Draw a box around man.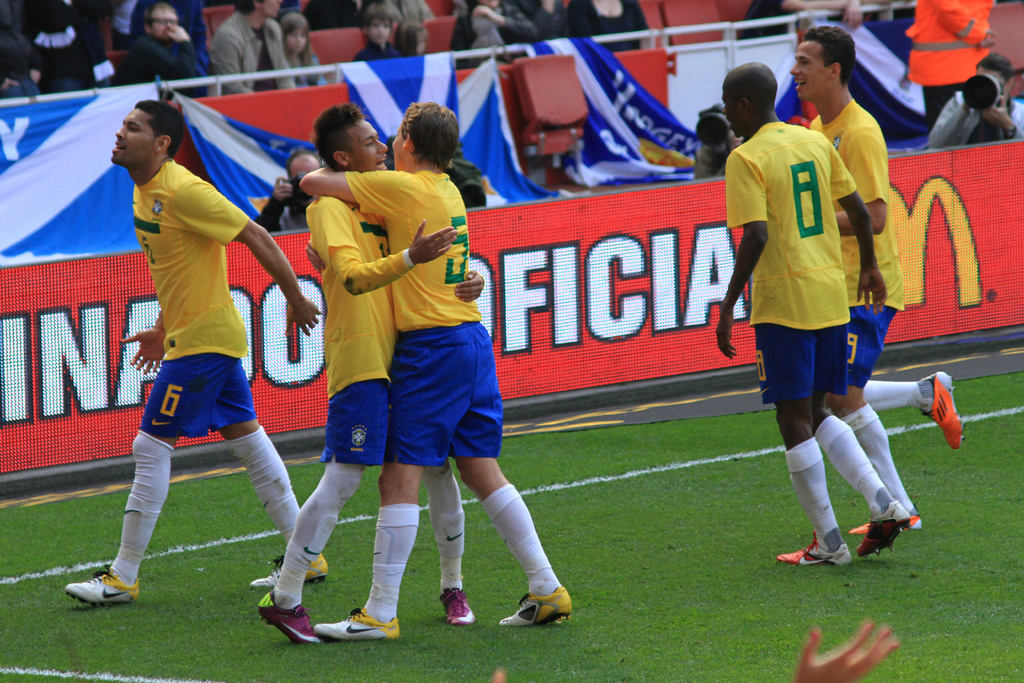
region(909, 0, 995, 126).
